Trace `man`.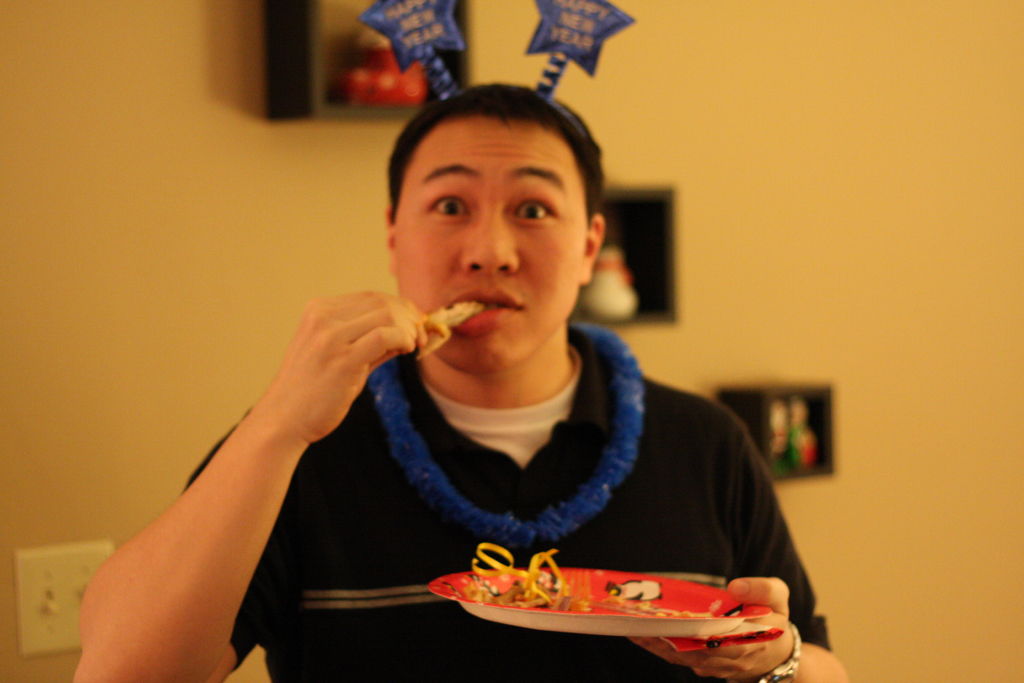
Traced to (x1=132, y1=81, x2=840, y2=677).
